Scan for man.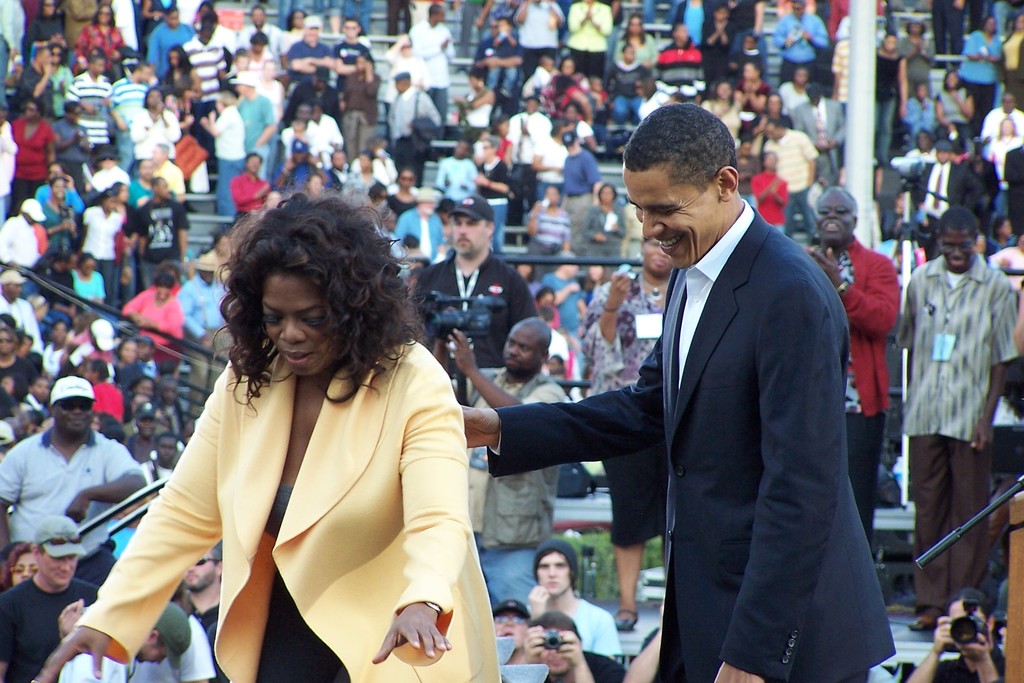
Scan result: locate(181, 545, 234, 682).
